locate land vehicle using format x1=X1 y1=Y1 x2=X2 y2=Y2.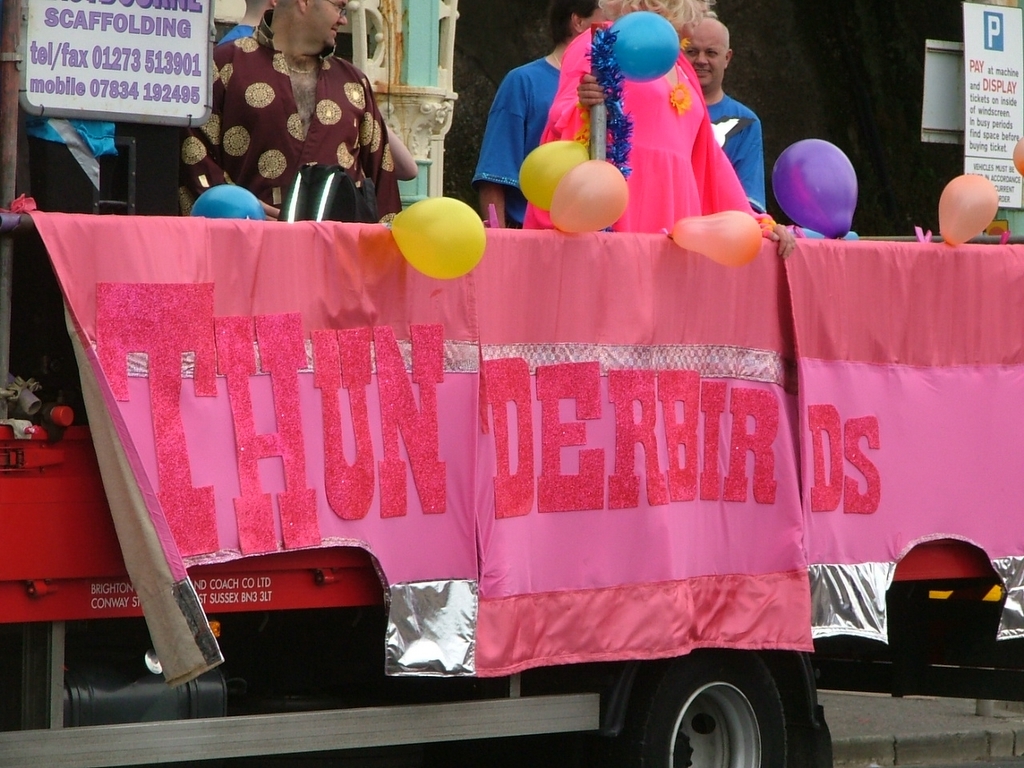
x1=0 y1=210 x2=1023 y2=767.
